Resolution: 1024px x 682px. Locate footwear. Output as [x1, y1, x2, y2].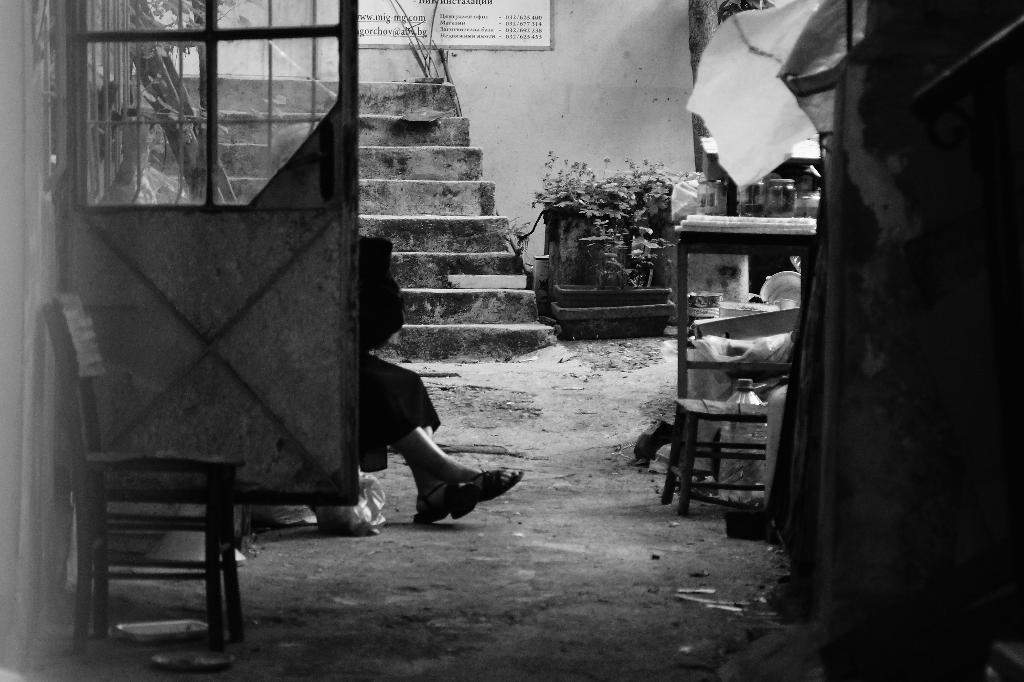
[450, 463, 520, 514].
